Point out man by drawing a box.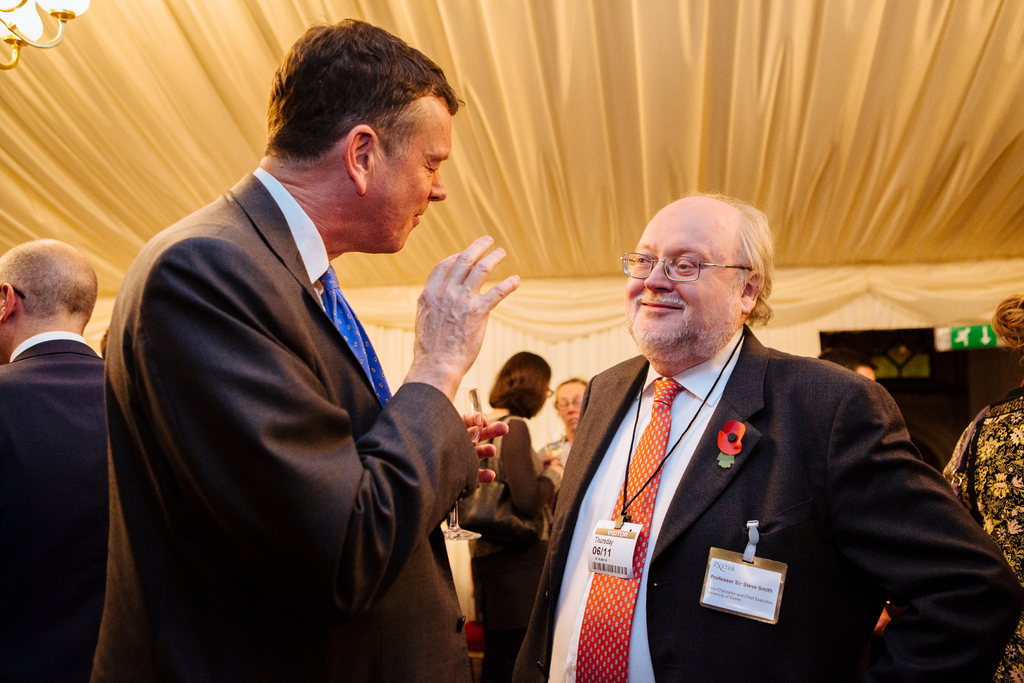
box=[86, 17, 520, 682].
